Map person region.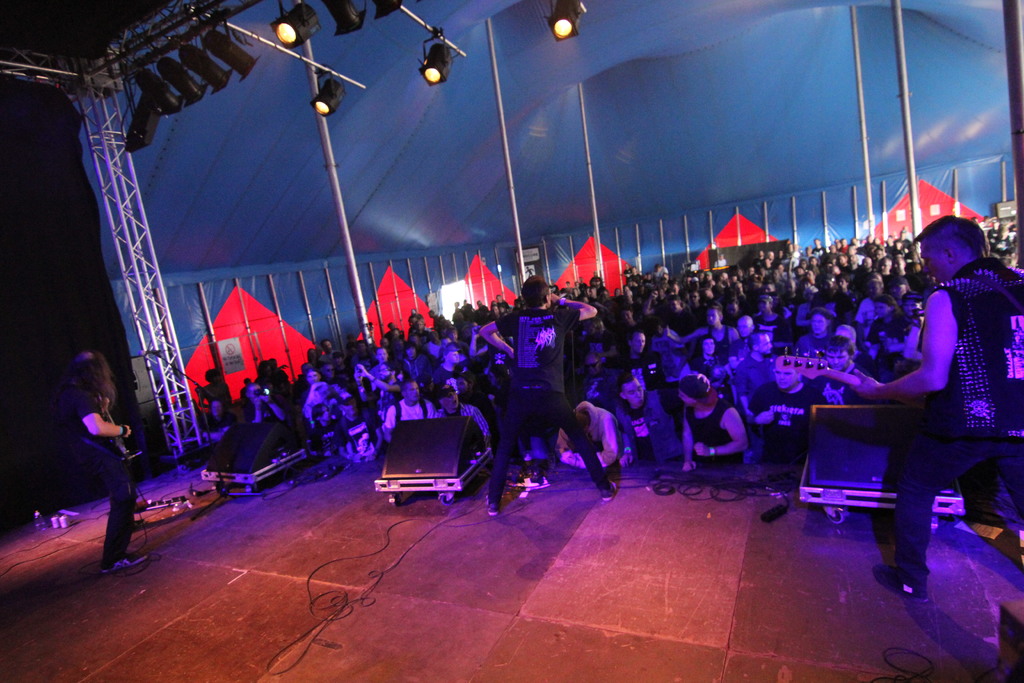
Mapped to crop(297, 360, 318, 390).
